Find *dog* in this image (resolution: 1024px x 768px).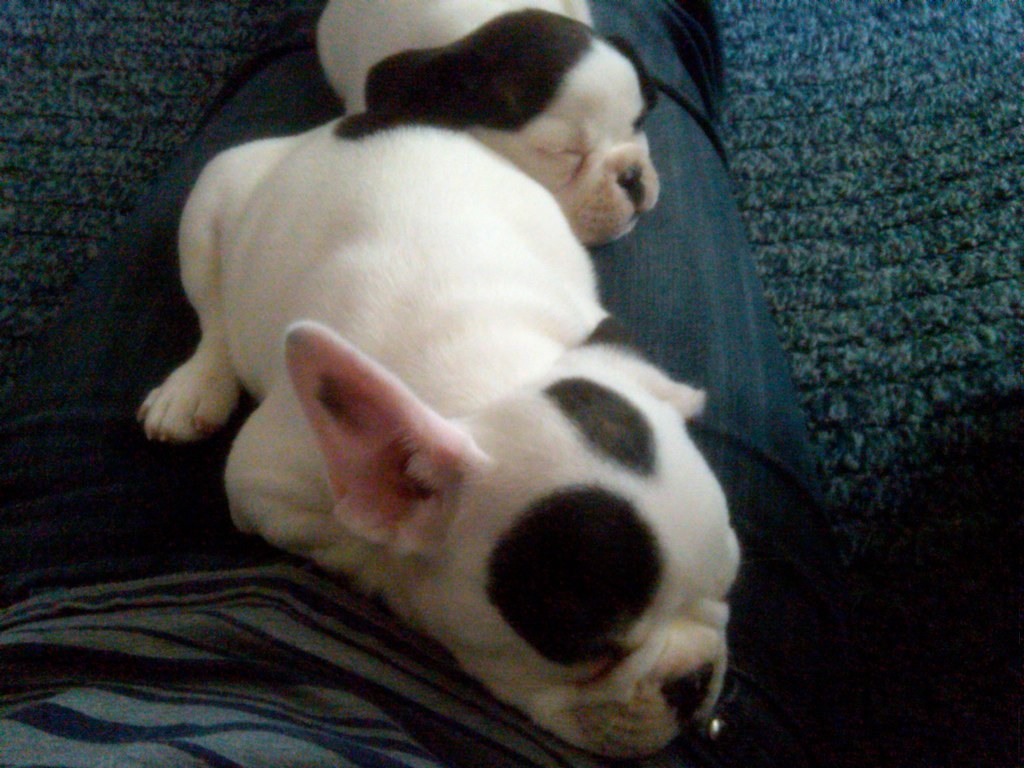
[x1=309, y1=0, x2=660, y2=246].
